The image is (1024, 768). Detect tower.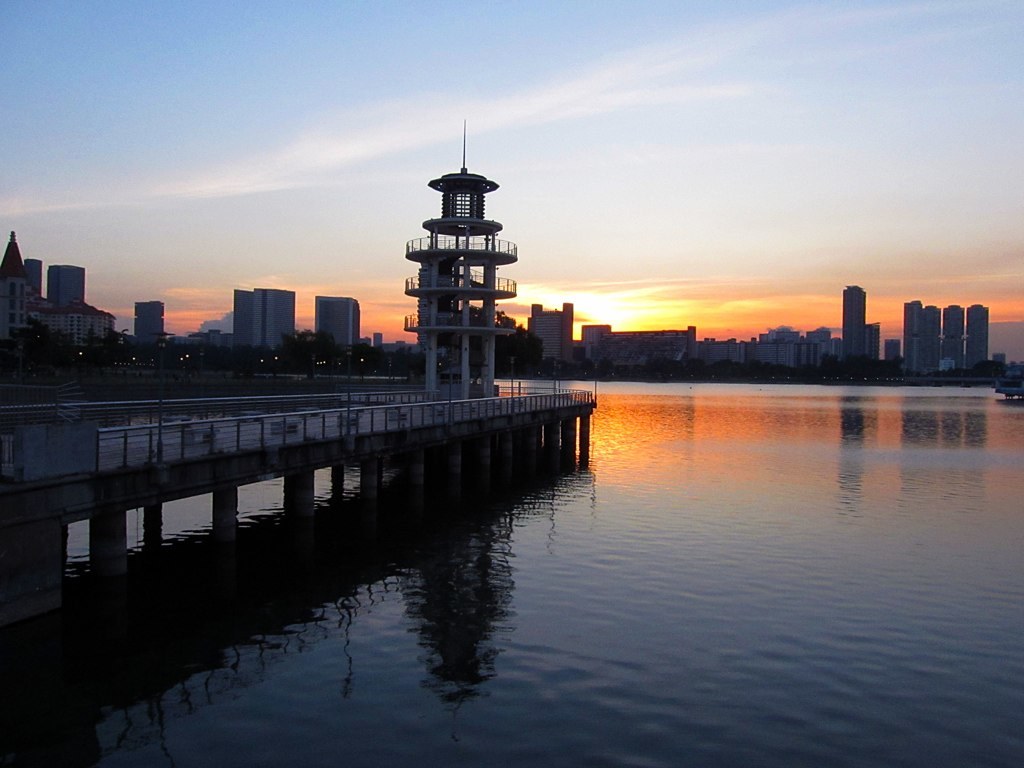
Detection: bbox(925, 309, 941, 372).
